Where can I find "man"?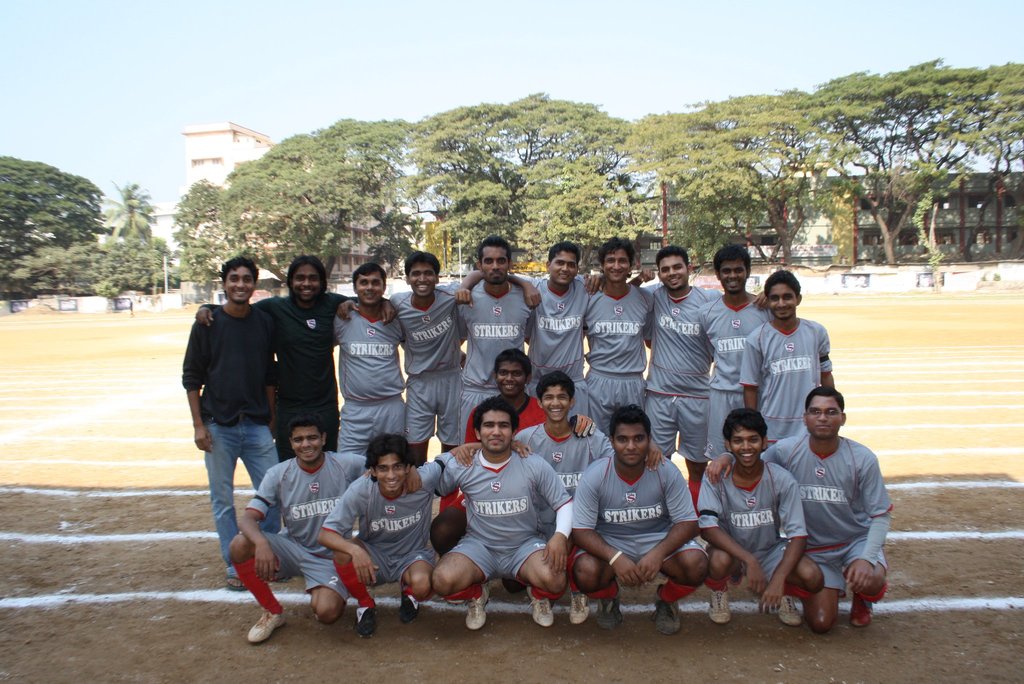
You can find it at x1=343, y1=249, x2=546, y2=465.
